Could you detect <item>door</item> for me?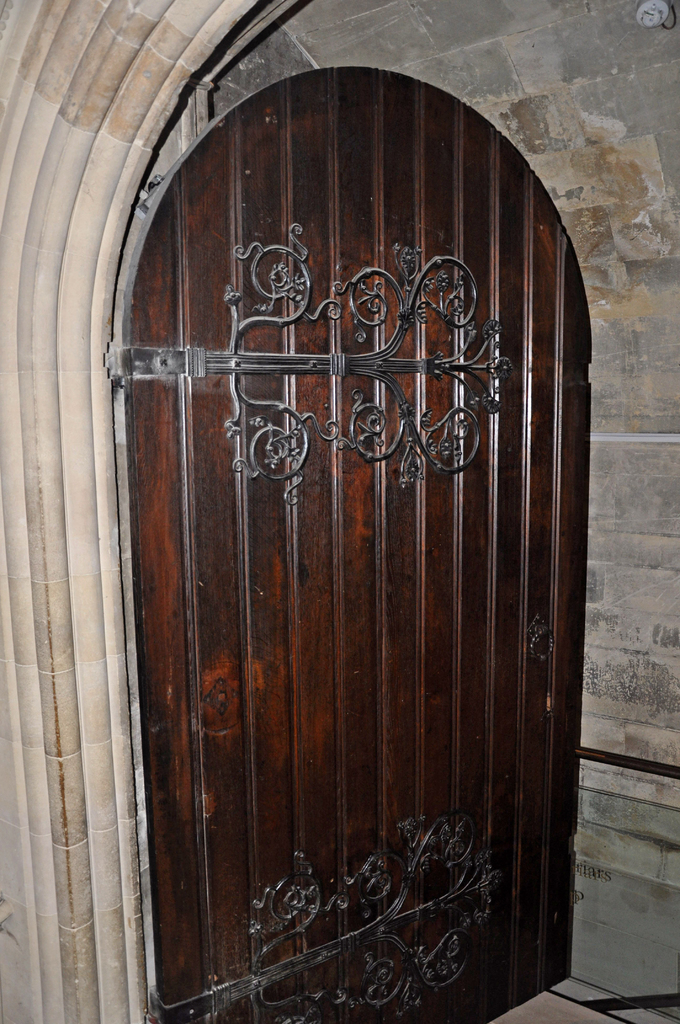
Detection result: (x1=98, y1=28, x2=599, y2=1023).
